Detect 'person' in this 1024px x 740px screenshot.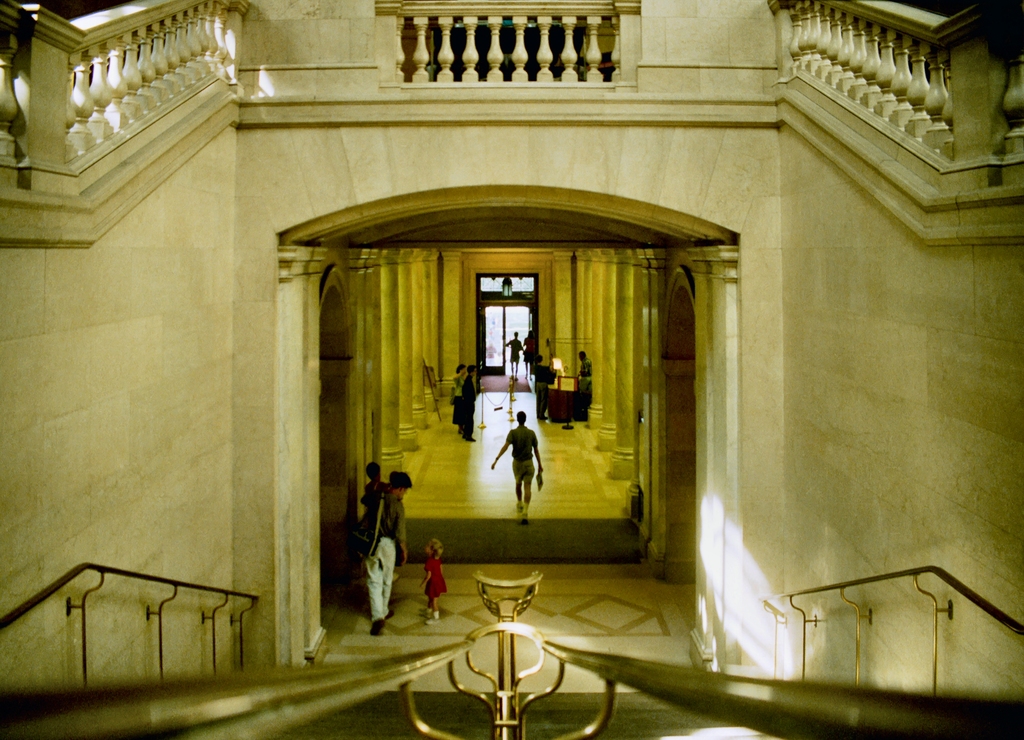
Detection: Rect(522, 328, 536, 382).
